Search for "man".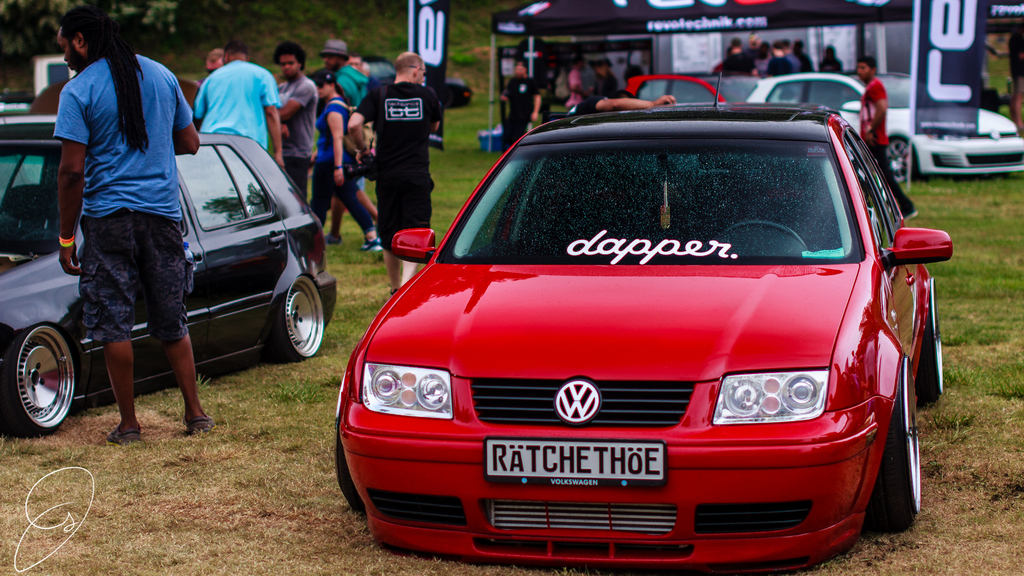
Found at region(52, 4, 236, 435).
